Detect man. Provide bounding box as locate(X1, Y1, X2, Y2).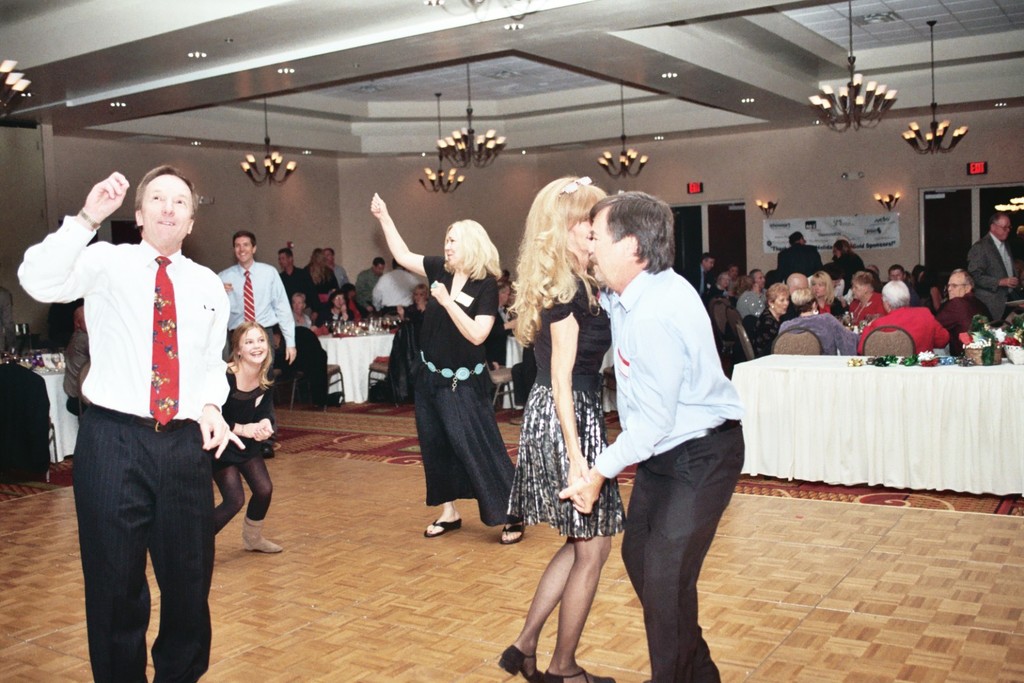
locate(321, 245, 354, 285).
